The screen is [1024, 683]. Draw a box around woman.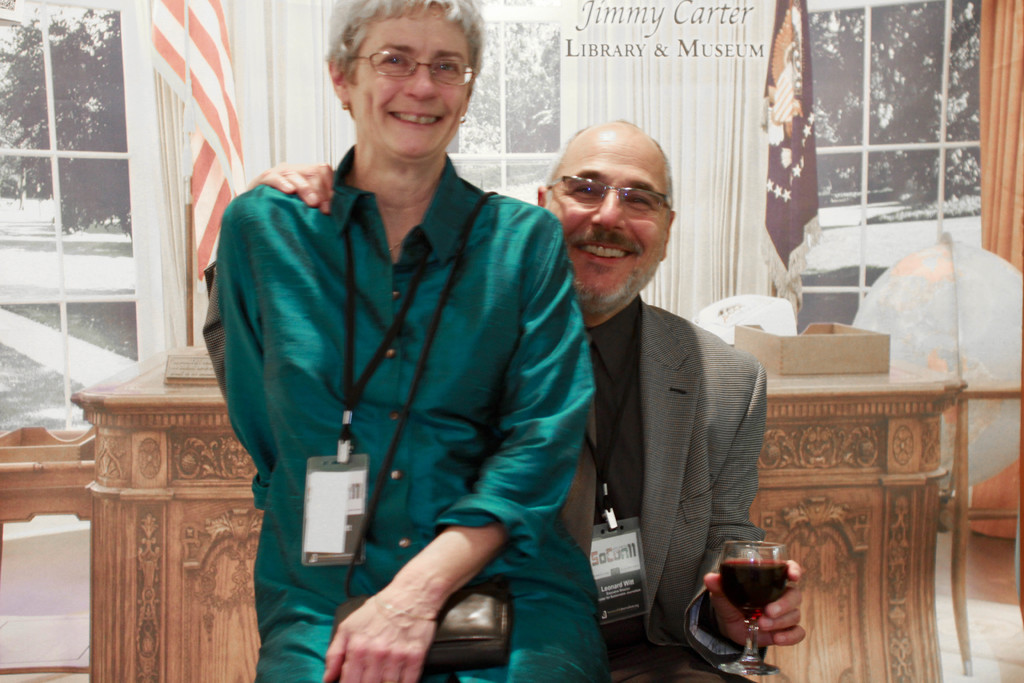
box(187, 44, 636, 670).
